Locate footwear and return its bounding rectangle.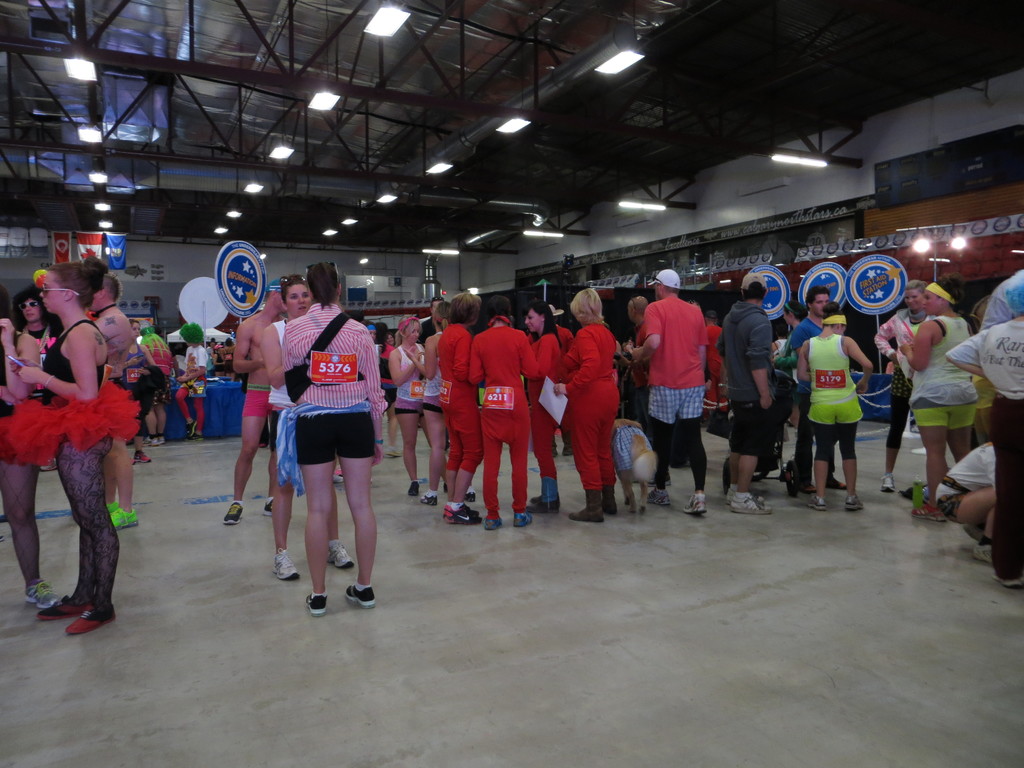
<box>649,487,670,506</box>.
